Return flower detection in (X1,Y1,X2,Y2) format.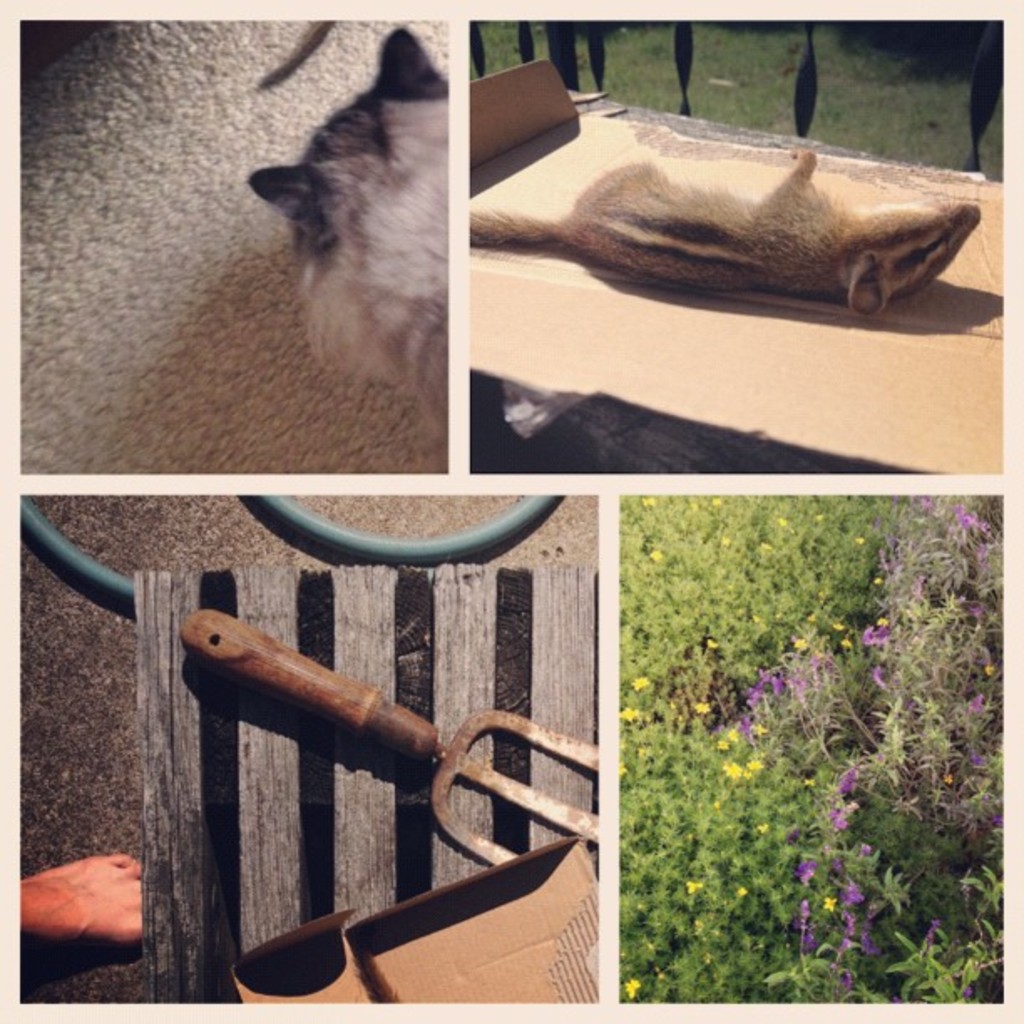
(932,924,937,940).
